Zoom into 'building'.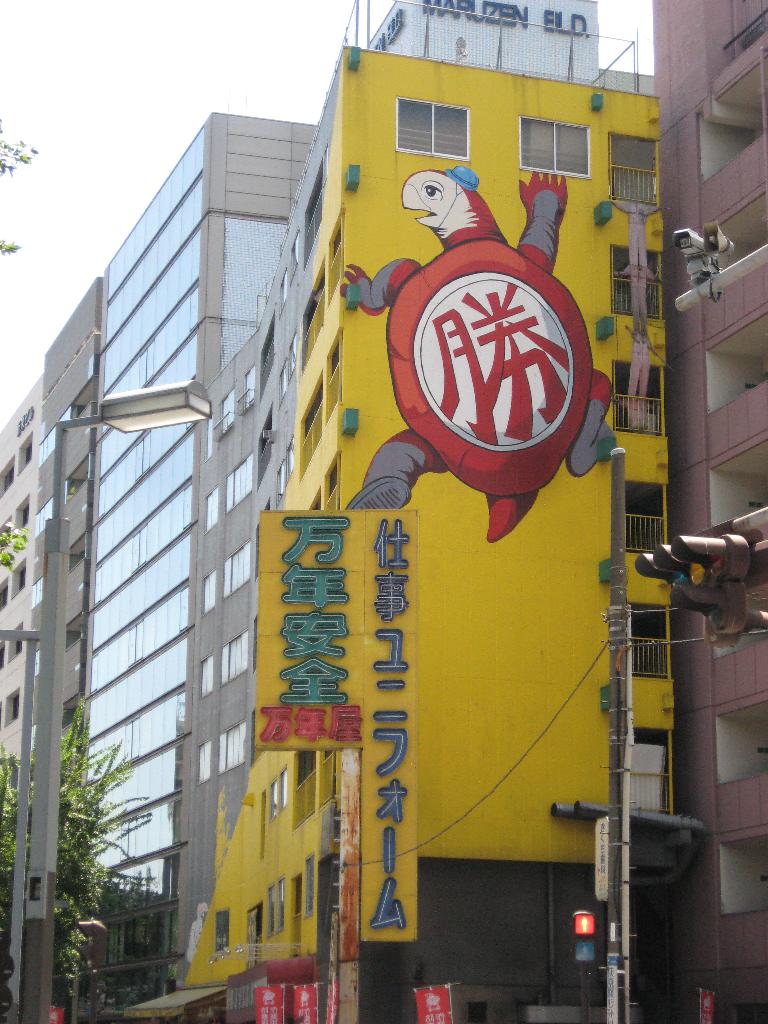
Zoom target: [left=652, top=0, right=767, bottom=1023].
